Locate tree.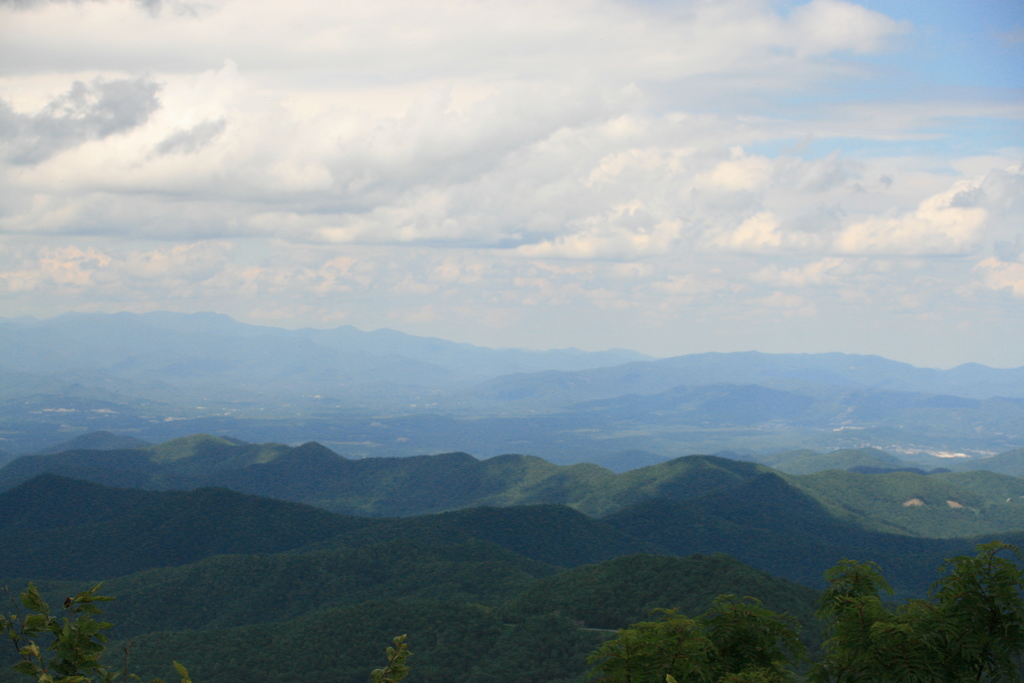
Bounding box: <region>2, 568, 145, 682</region>.
